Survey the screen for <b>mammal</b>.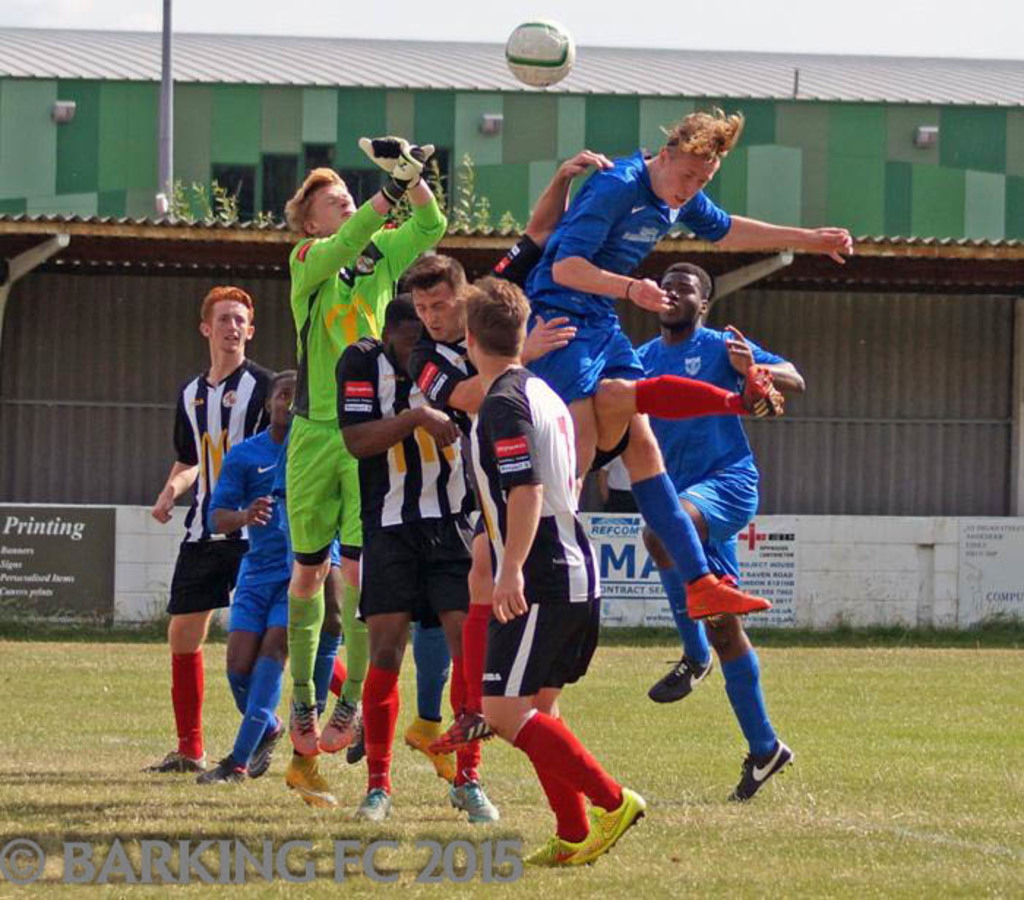
Survey found: BBox(391, 244, 582, 752).
